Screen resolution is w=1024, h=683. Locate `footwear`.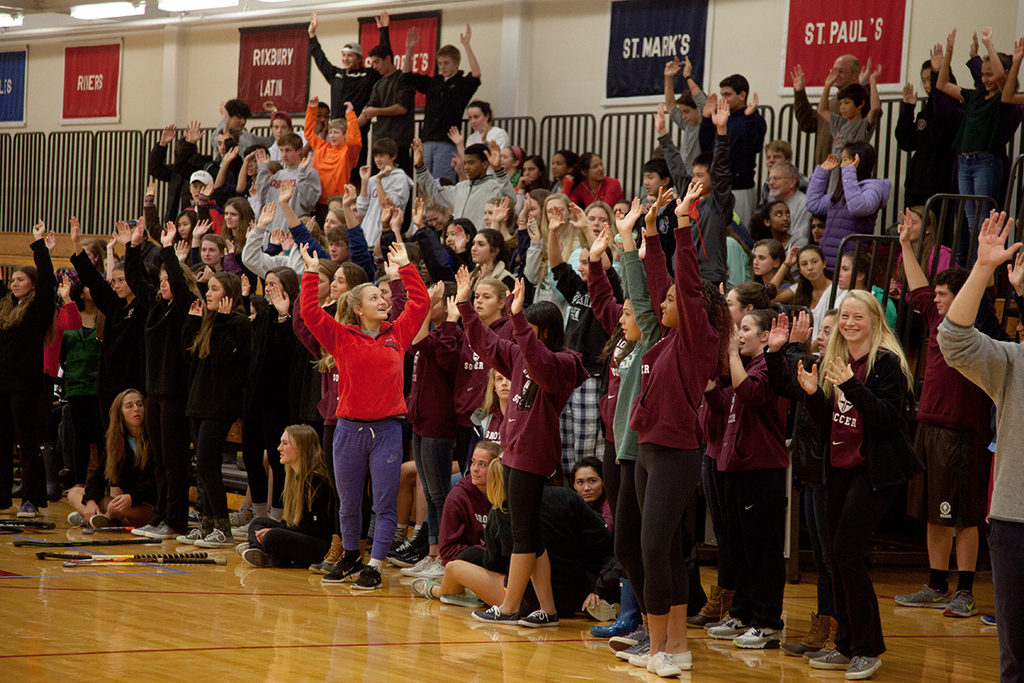
l=420, t=556, r=445, b=575.
